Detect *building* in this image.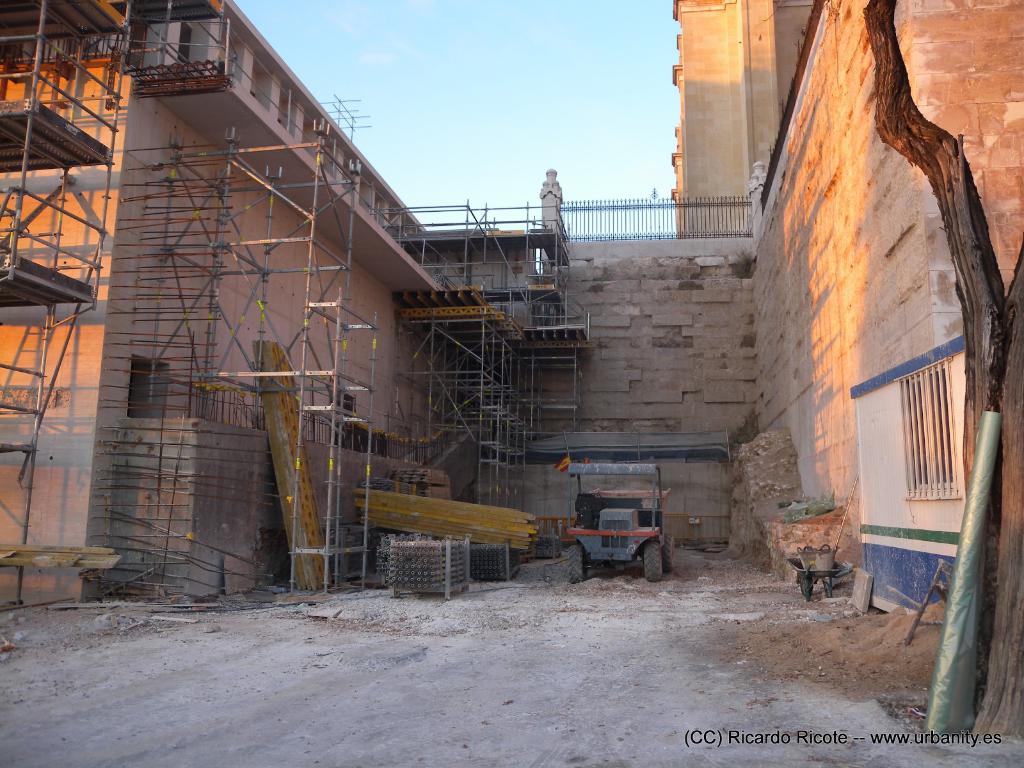
Detection: (left=671, top=0, right=1023, bottom=644).
